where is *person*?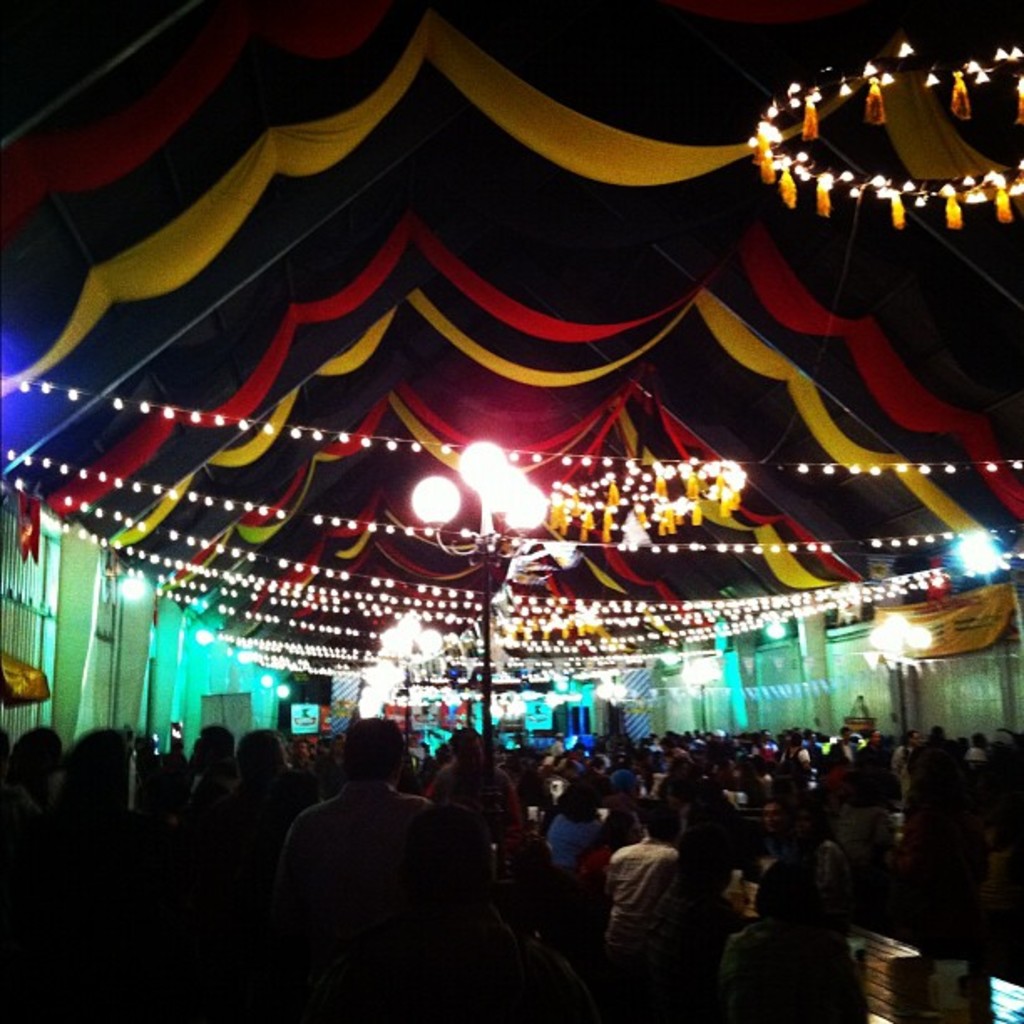
(599,803,686,1021).
